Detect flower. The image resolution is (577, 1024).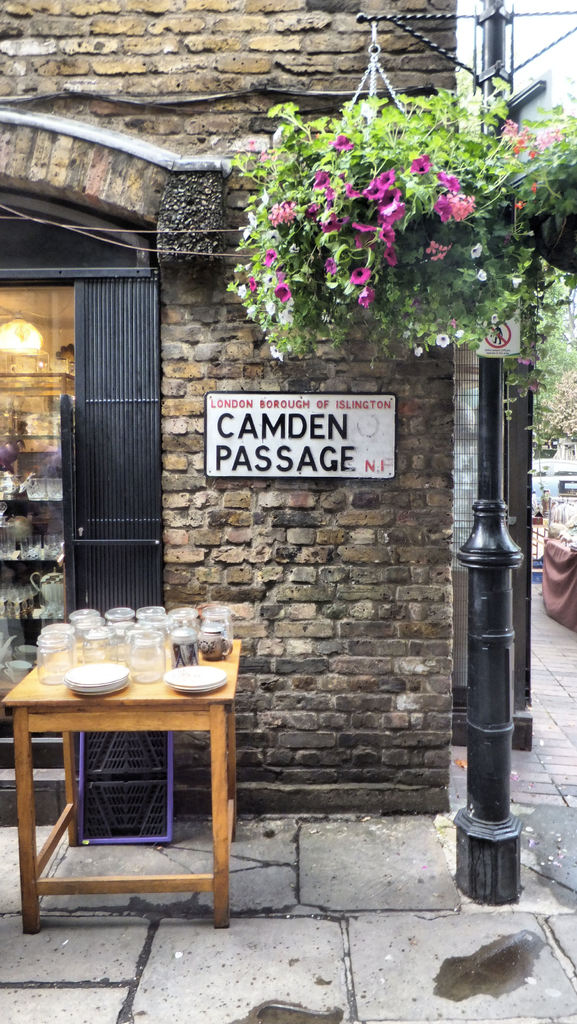
(x1=238, y1=282, x2=246, y2=299).
